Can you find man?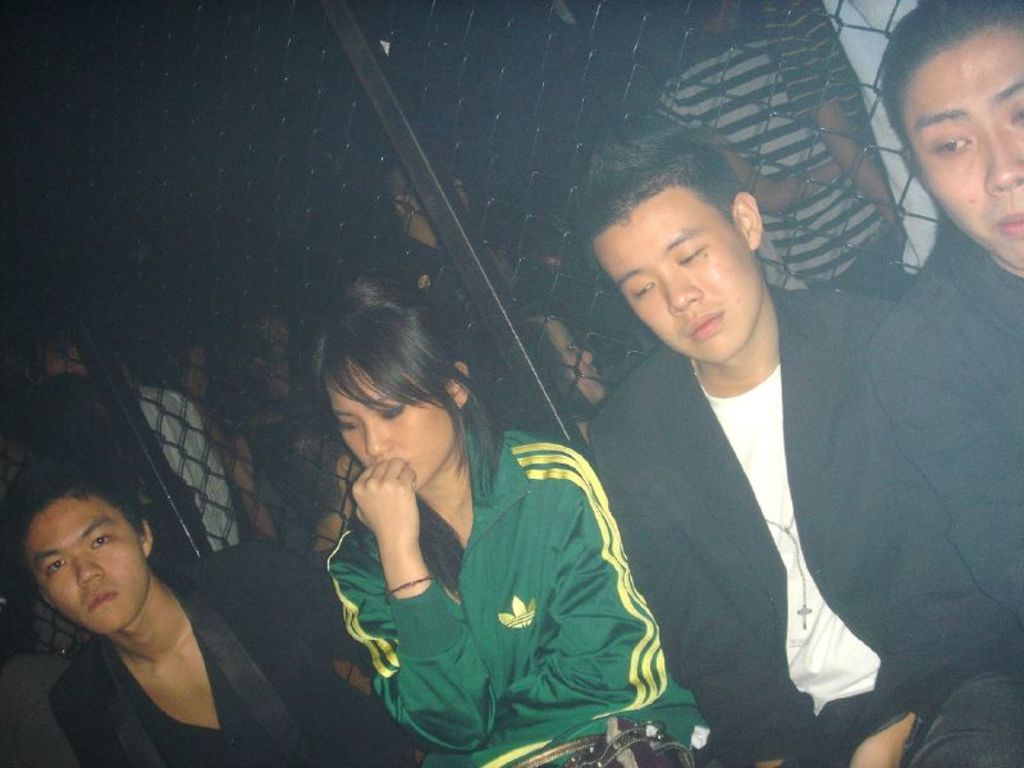
Yes, bounding box: 3,447,417,767.
